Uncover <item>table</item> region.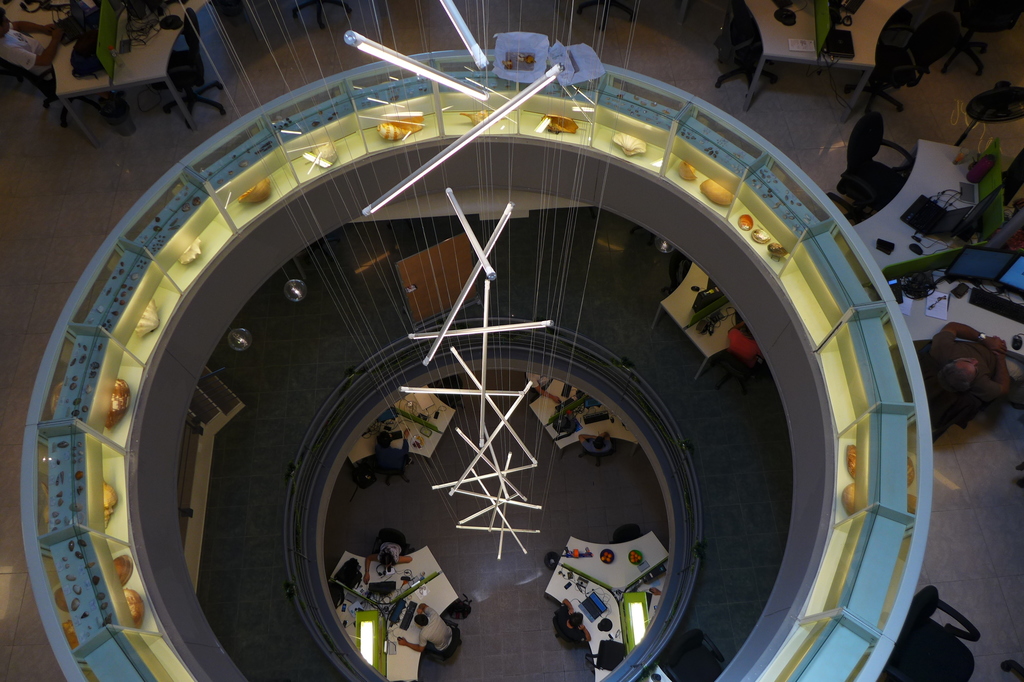
Uncovered: <box>339,544,460,681</box>.
